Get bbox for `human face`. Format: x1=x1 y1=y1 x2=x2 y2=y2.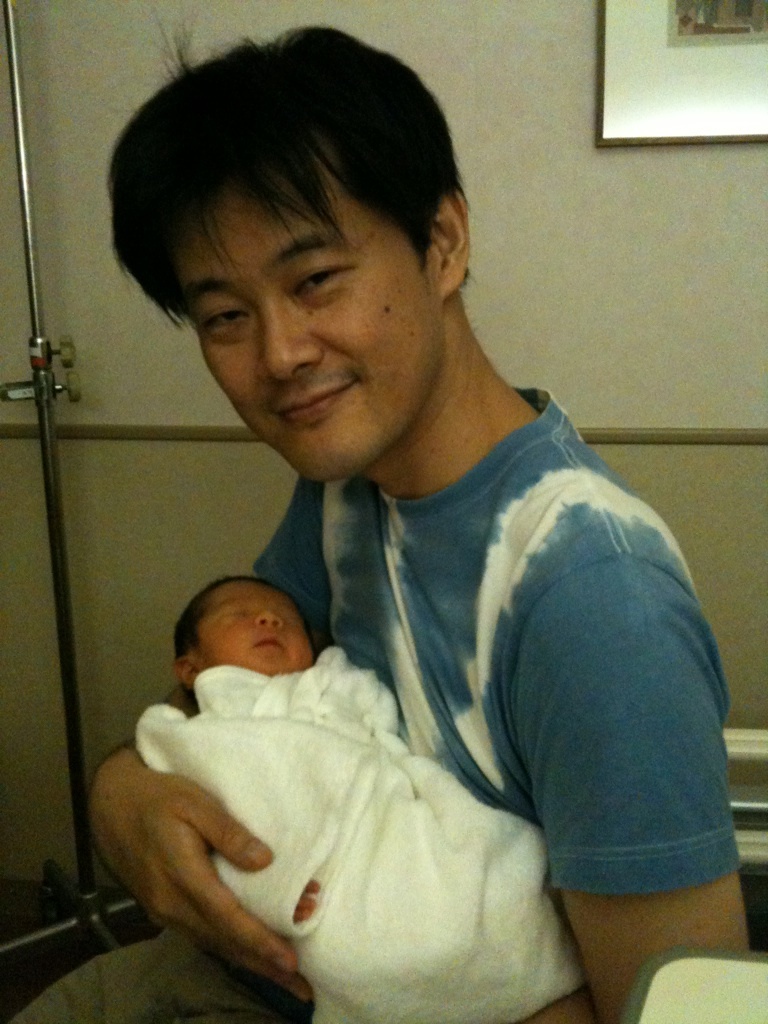
x1=198 y1=579 x2=322 y2=688.
